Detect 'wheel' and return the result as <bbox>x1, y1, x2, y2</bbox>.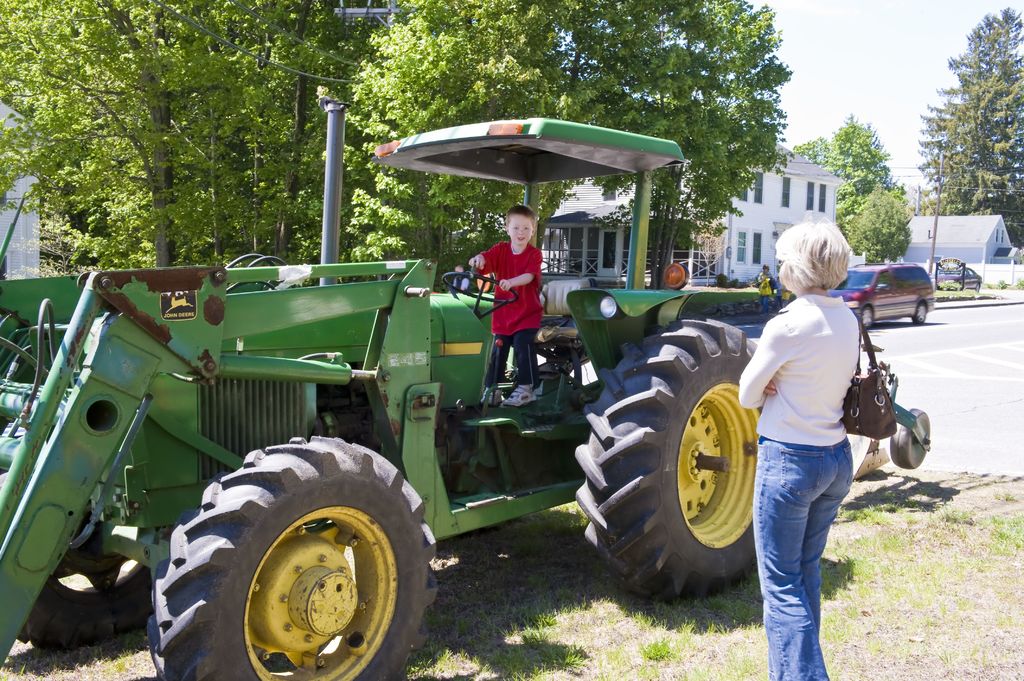
<bbox>913, 303, 925, 323</bbox>.
